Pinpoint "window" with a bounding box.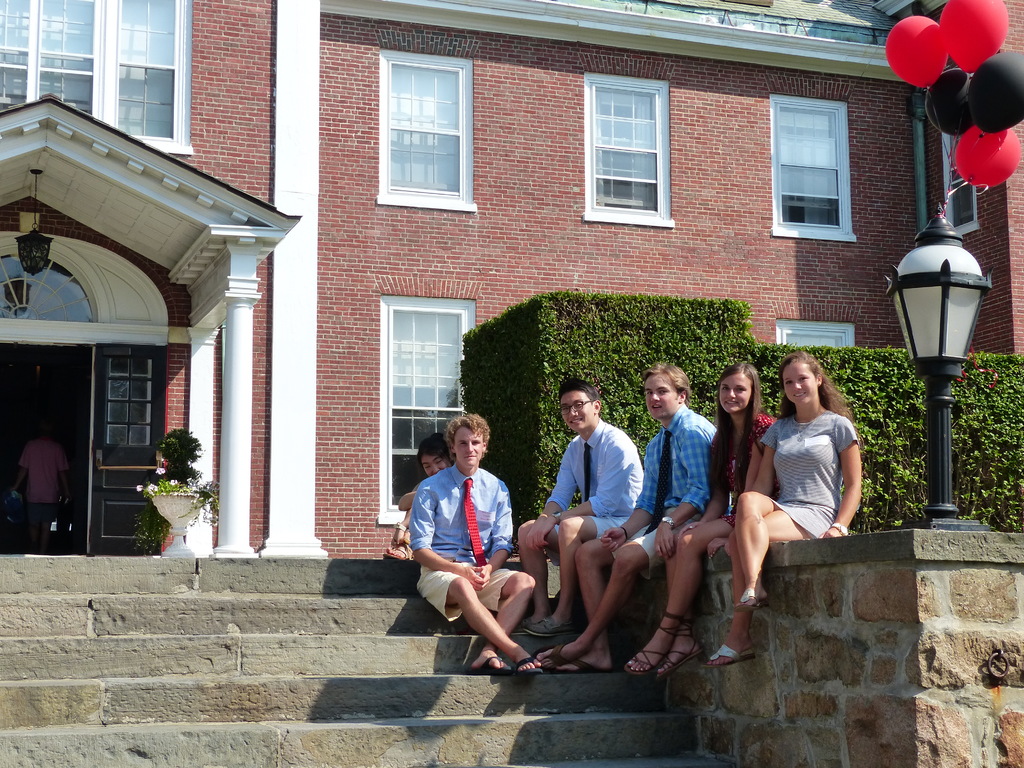
<region>935, 135, 980, 228</region>.
